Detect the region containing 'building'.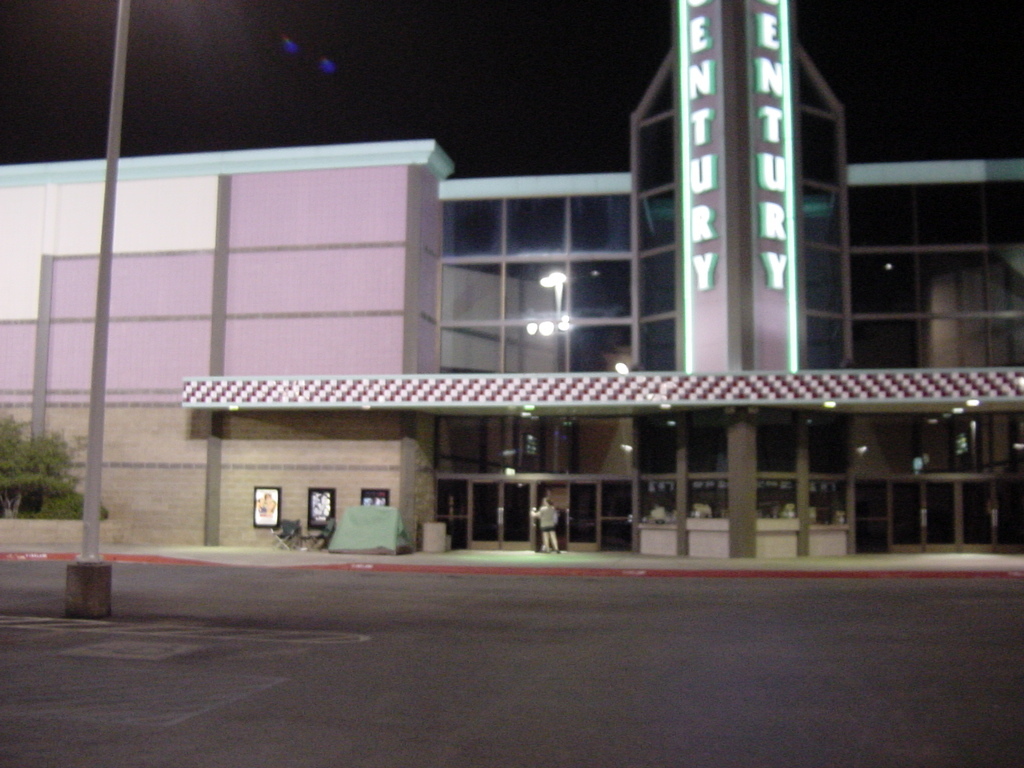
0,0,1023,562.
